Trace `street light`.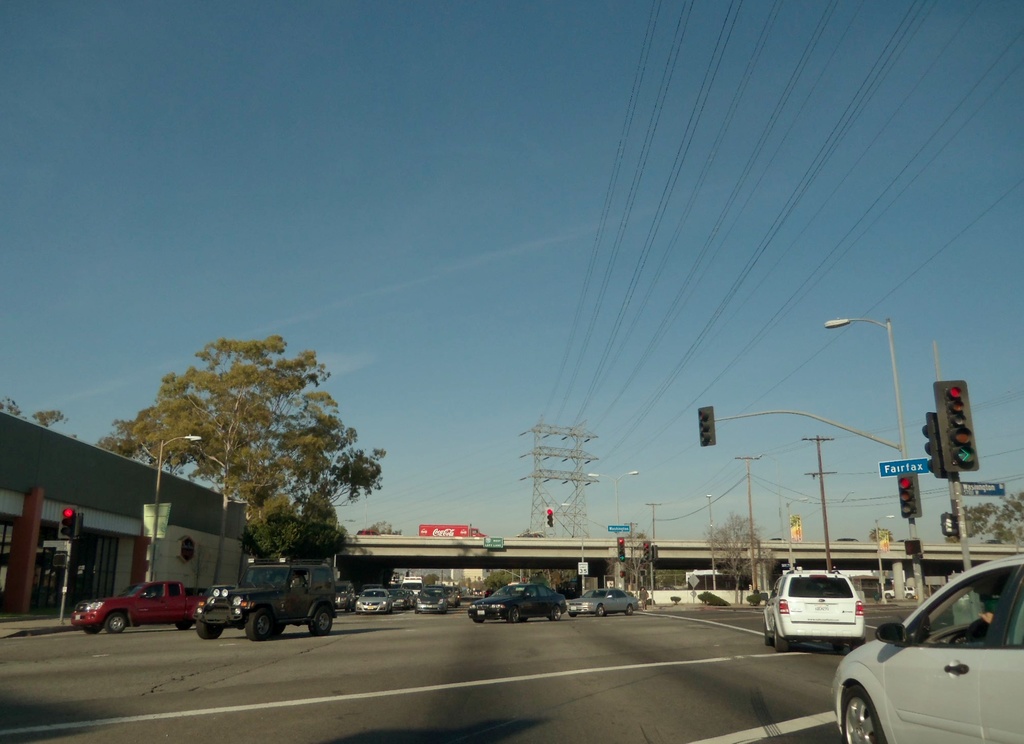
Traced to [822,314,922,621].
